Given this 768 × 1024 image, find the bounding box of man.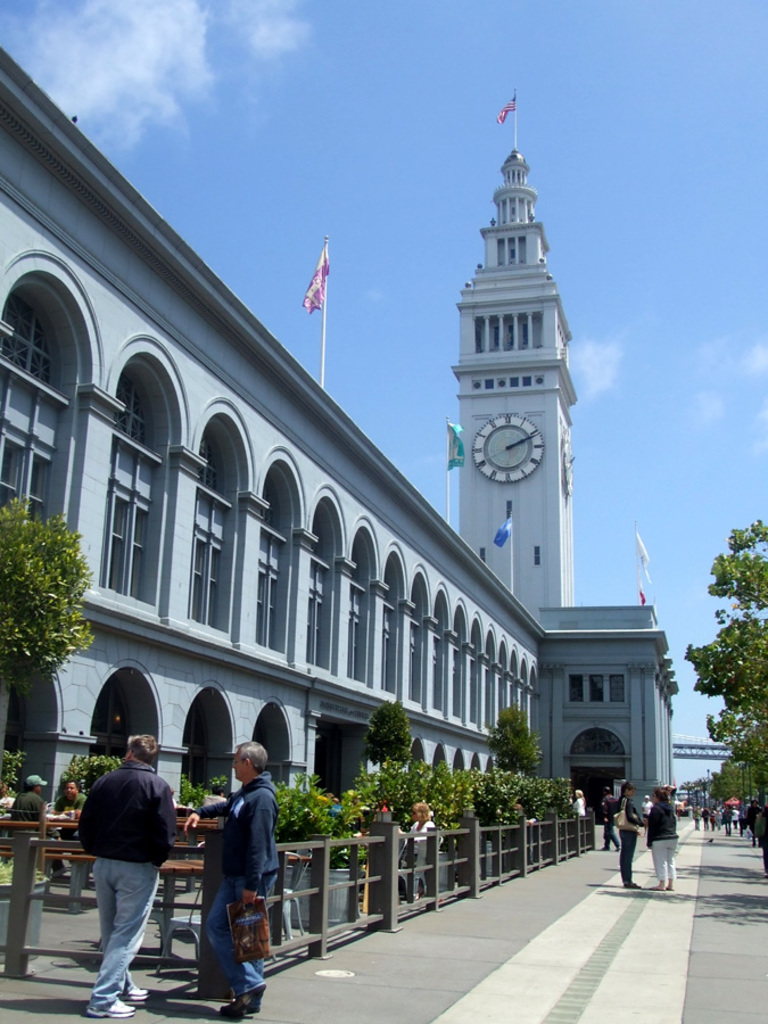
left=55, top=777, right=88, bottom=876.
